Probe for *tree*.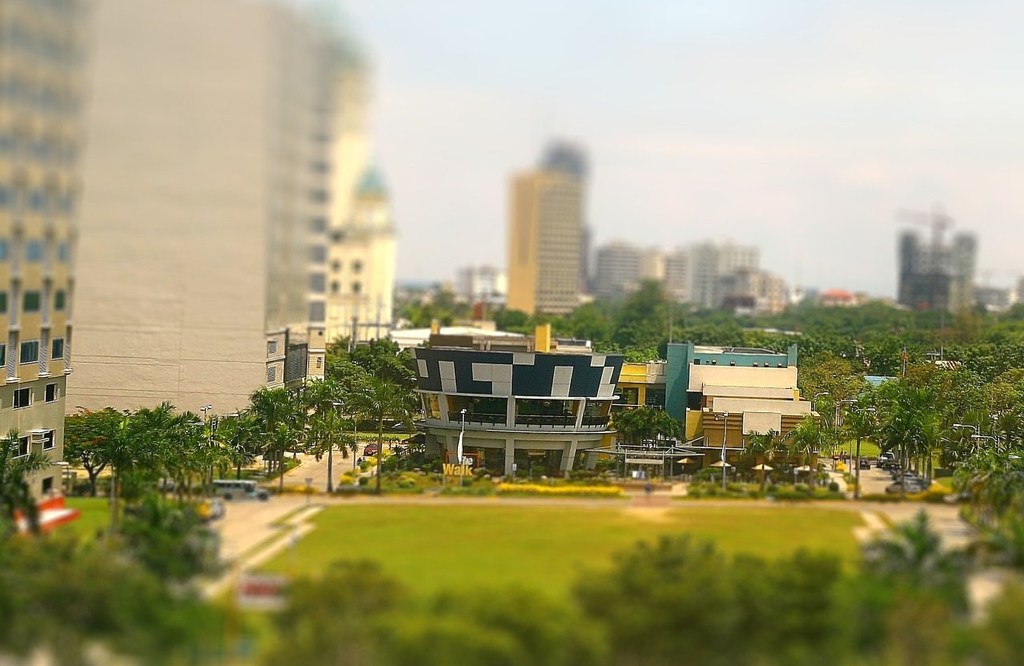
Probe result: detection(119, 488, 223, 576).
